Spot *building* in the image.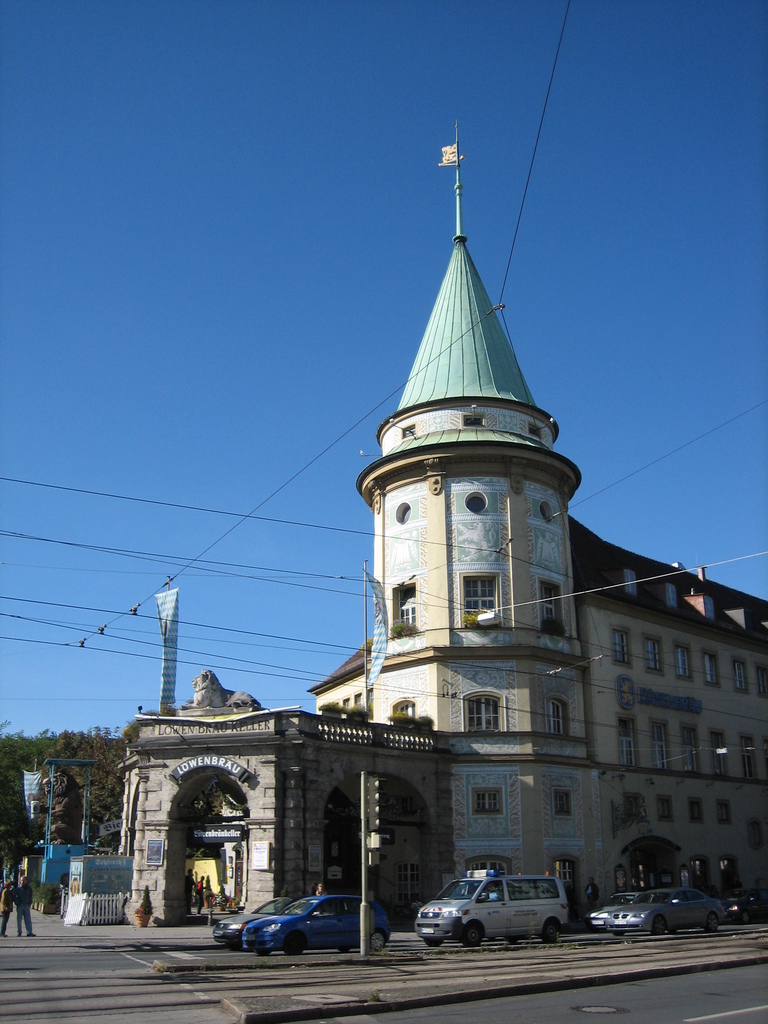
*building* found at Rect(317, 130, 767, 910).
